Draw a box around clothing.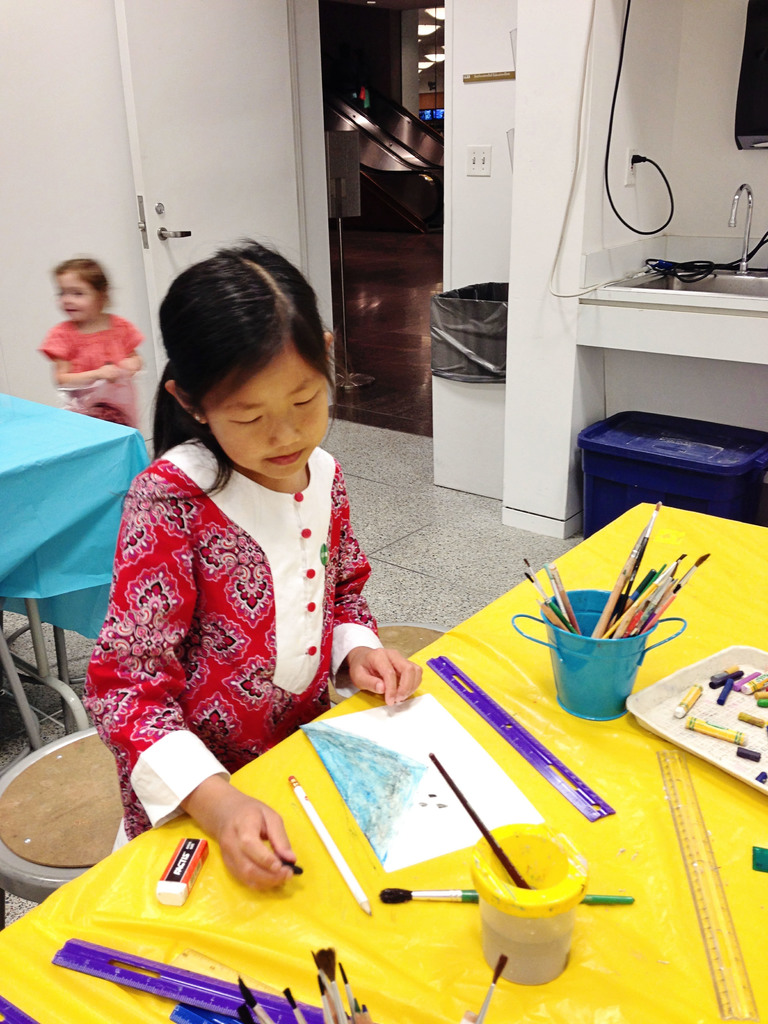
x1=86 y1=401 x2=403 y2=808.
